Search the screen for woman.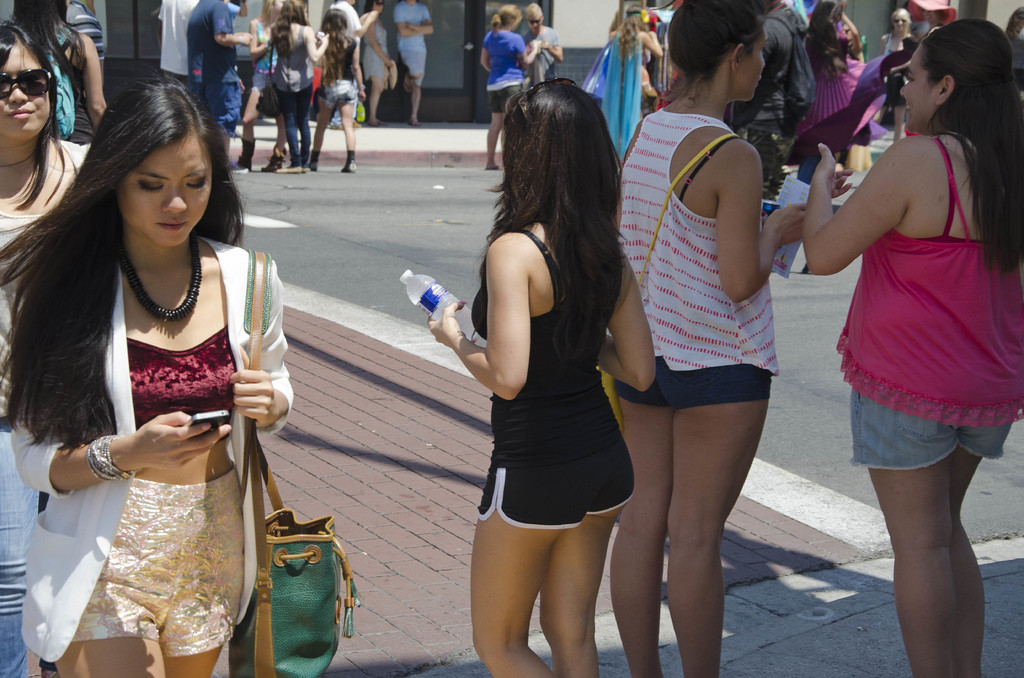
Found at <box>481,3,538,168</box>.
